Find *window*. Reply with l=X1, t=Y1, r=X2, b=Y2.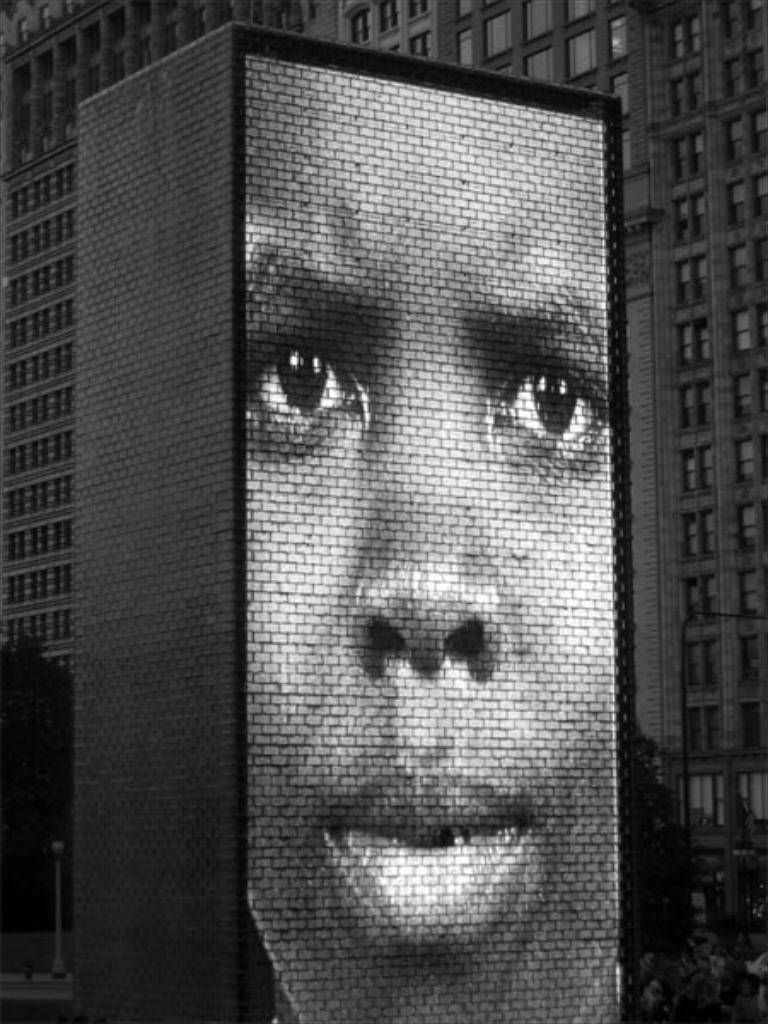
l=664, t=2, r=703, b=68.
